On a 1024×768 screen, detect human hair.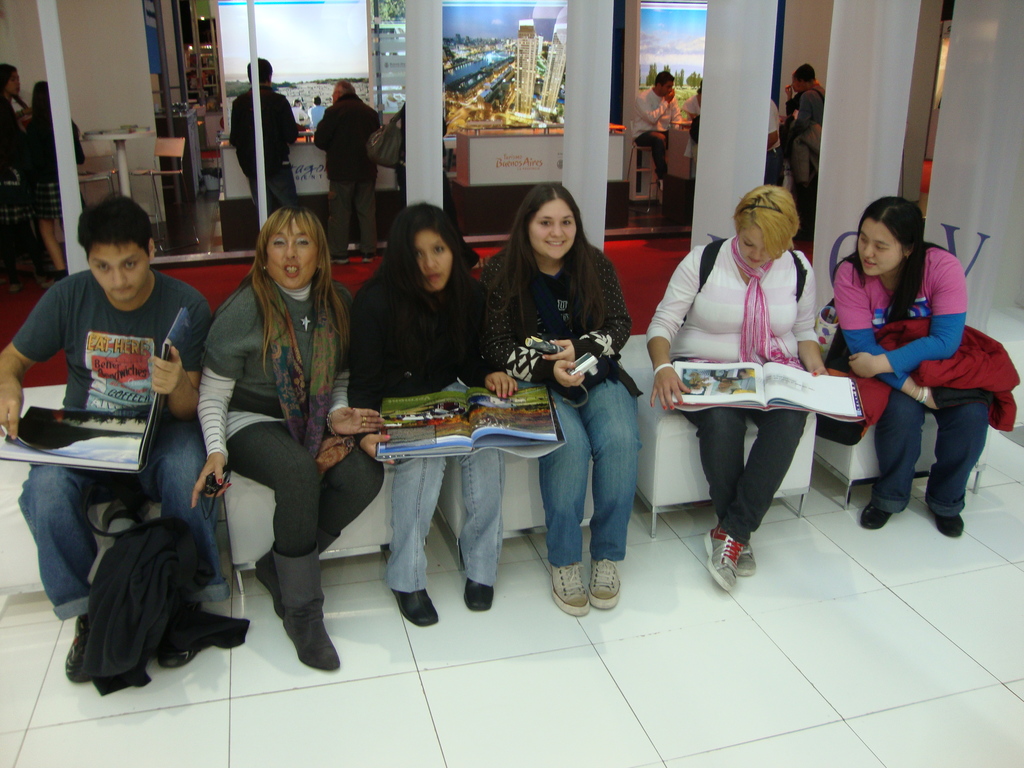
crop(729, 178, 803, 262).
